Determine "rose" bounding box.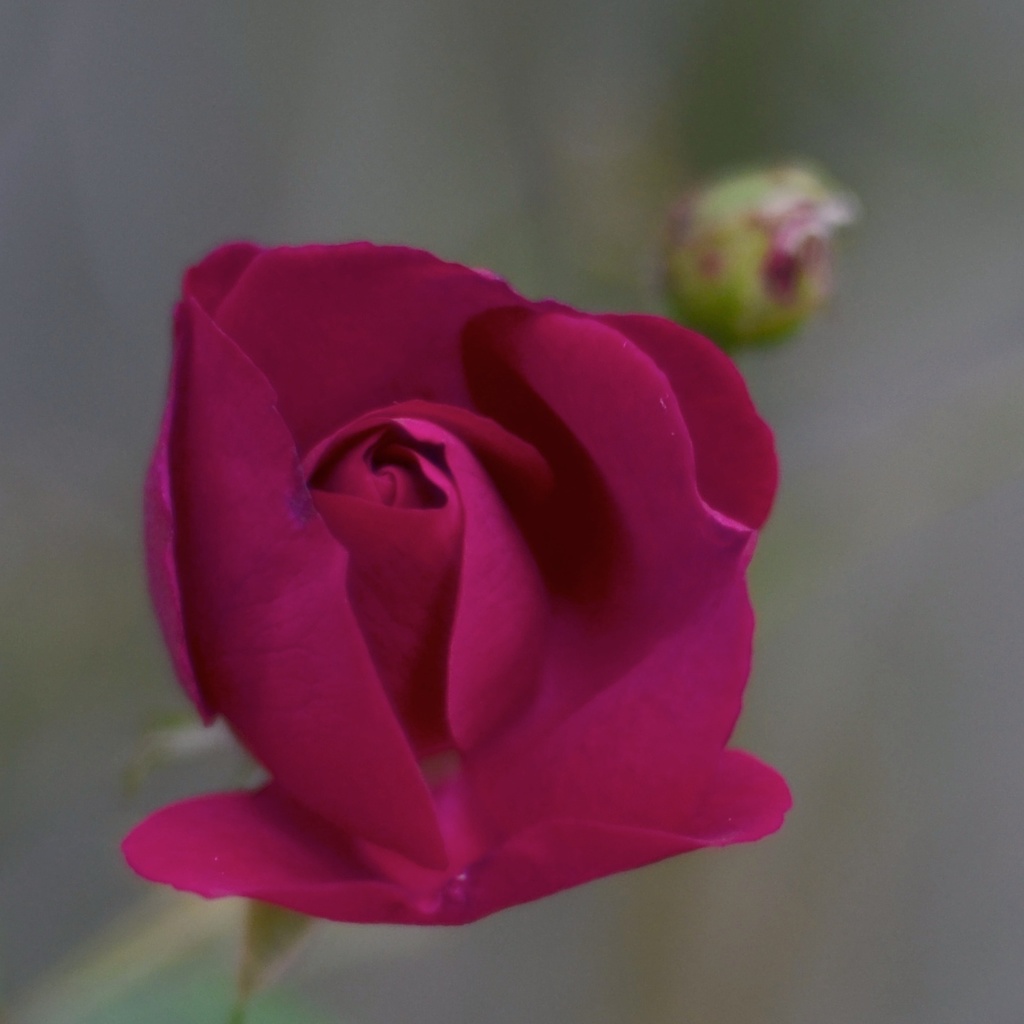
Determined: [125, 241, 796, 928].
